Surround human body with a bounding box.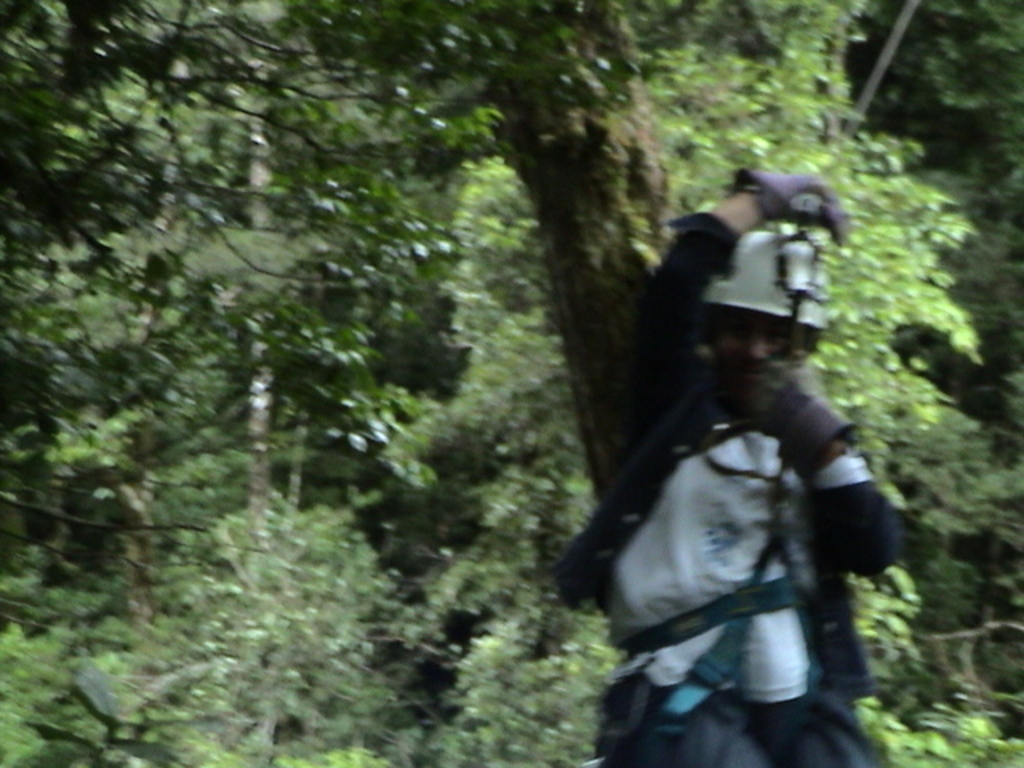
BBox(576, 149, 907, 746).
